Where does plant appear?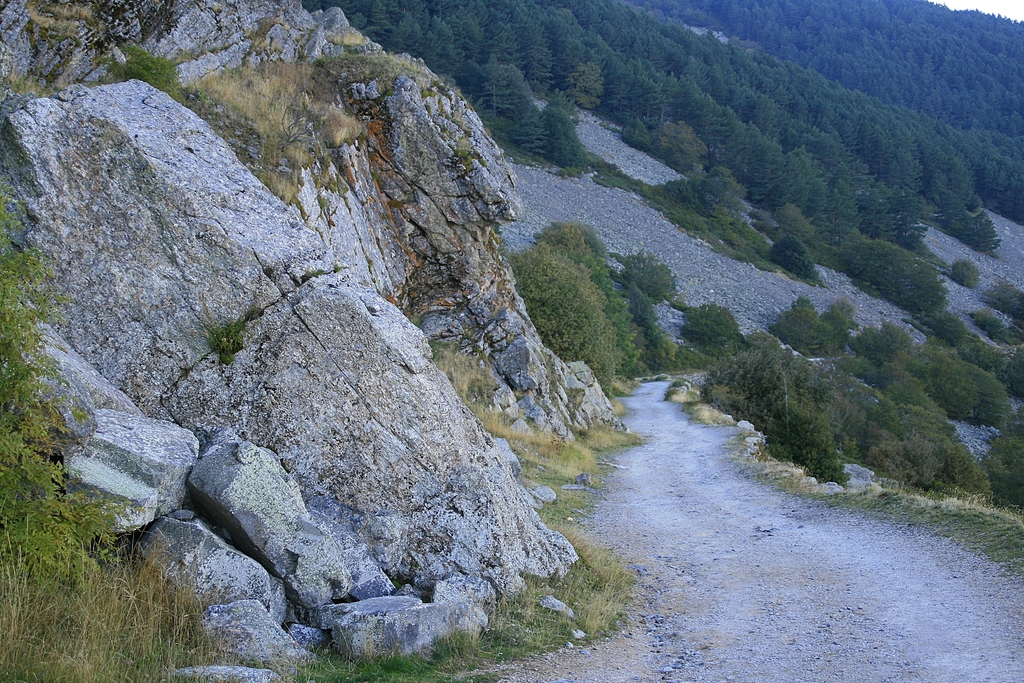
Appears at x1=979, y1=427, x2=1023, y2=507.
